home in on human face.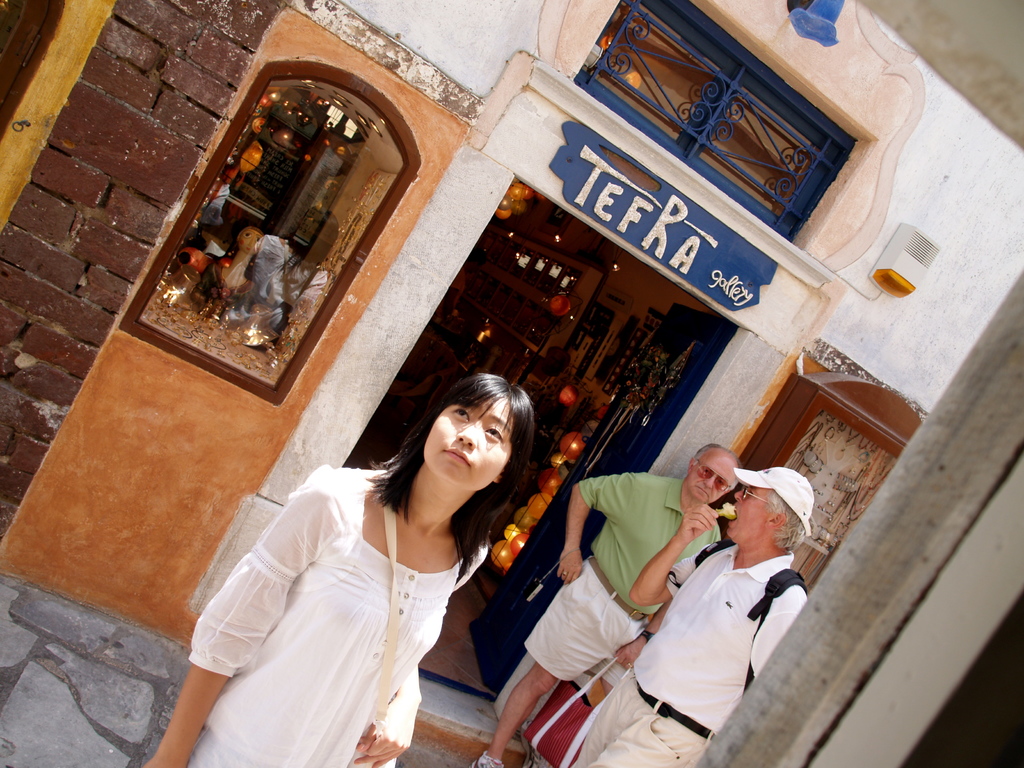
Homed in at locate(726, 488, 774, 547).
